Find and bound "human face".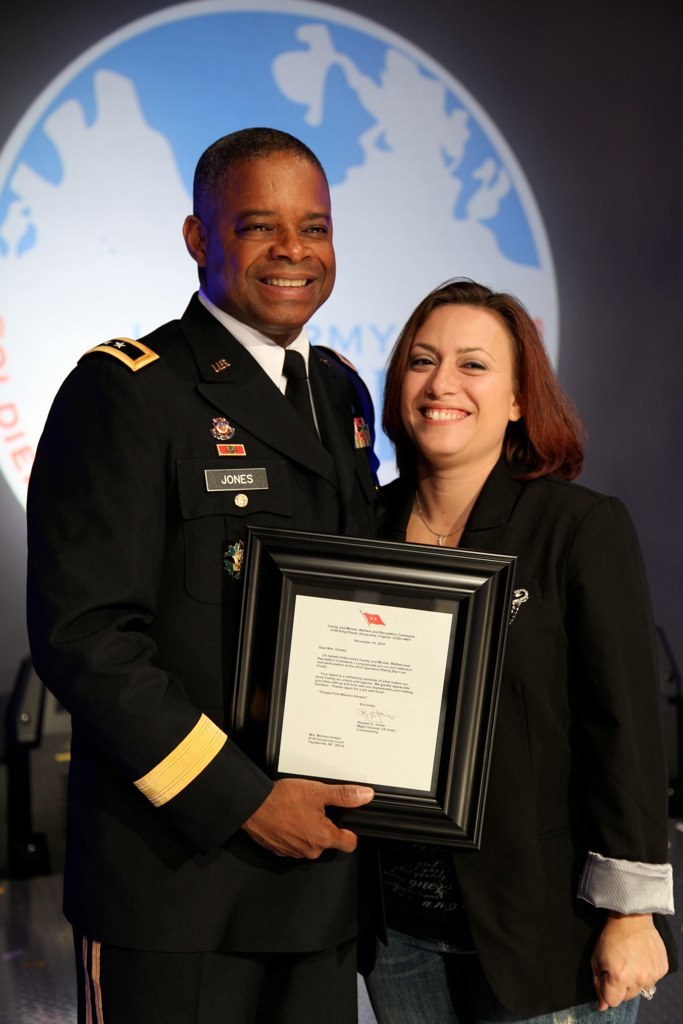
Bound: {"left": 398, "top": 303, "right": 511, "bottom": 462}.
